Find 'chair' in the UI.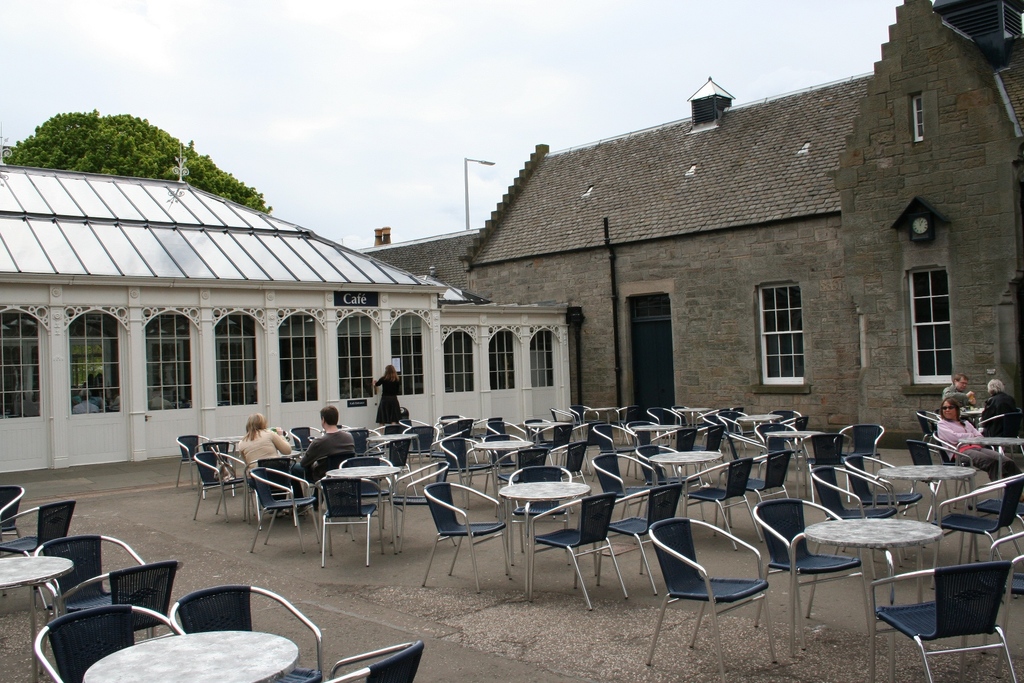
UI element at <bbox>440, 420, 477, 436</bbox>.
